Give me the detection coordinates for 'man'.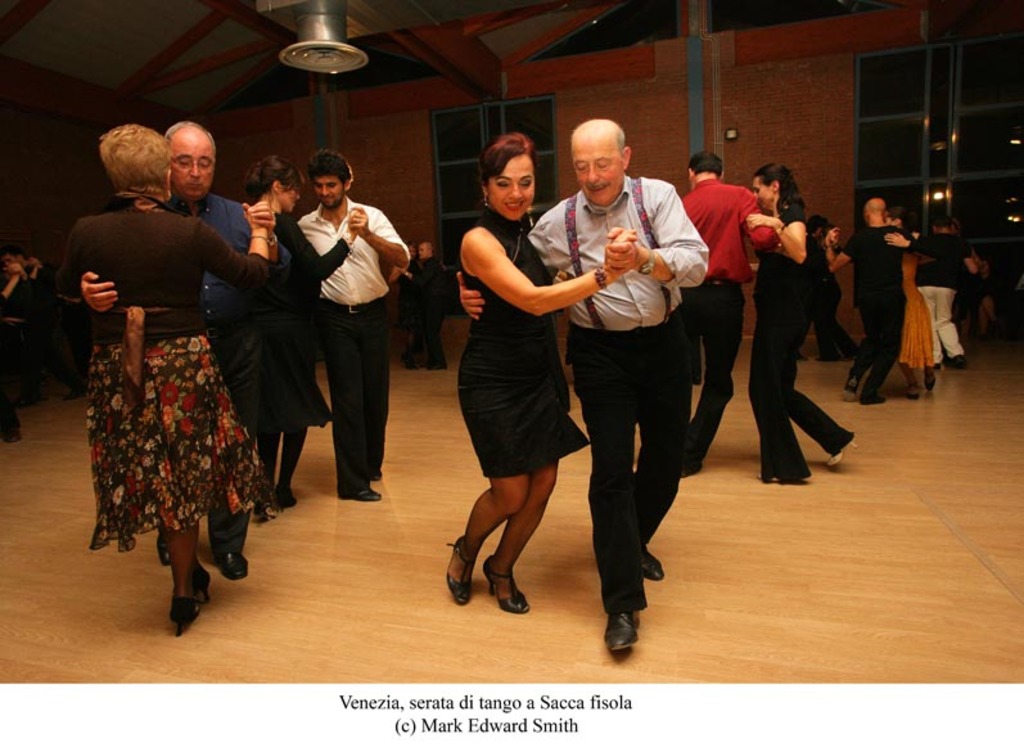
l=826, t=198, r=925, b=409.
